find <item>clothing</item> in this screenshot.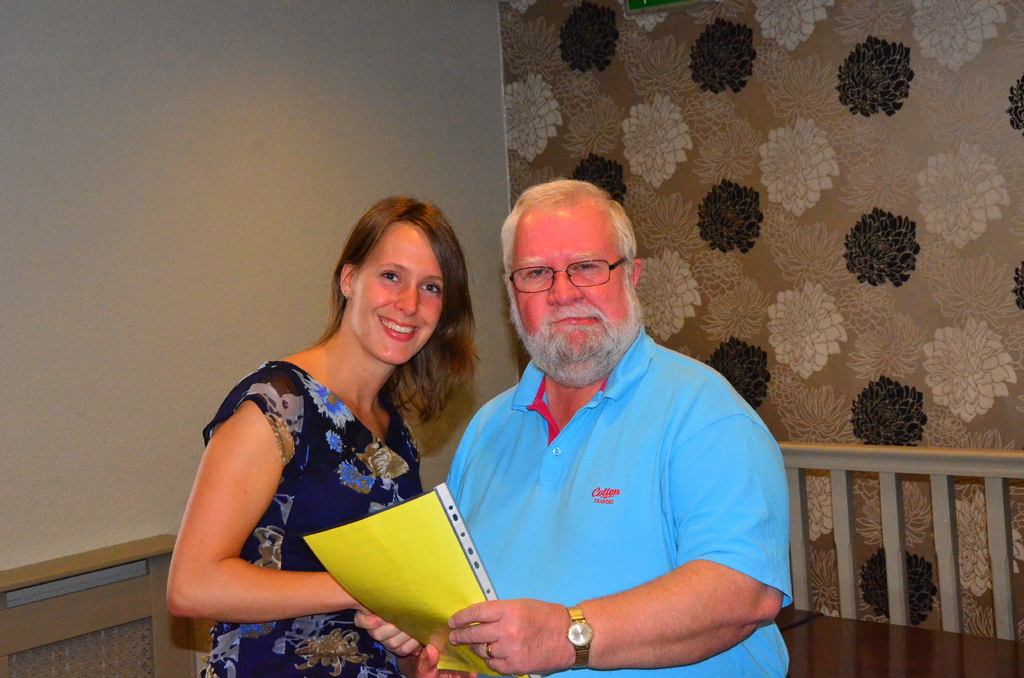
The bounding box for <item>clothing</item> is bbox=[198, 349, 425, 675].
